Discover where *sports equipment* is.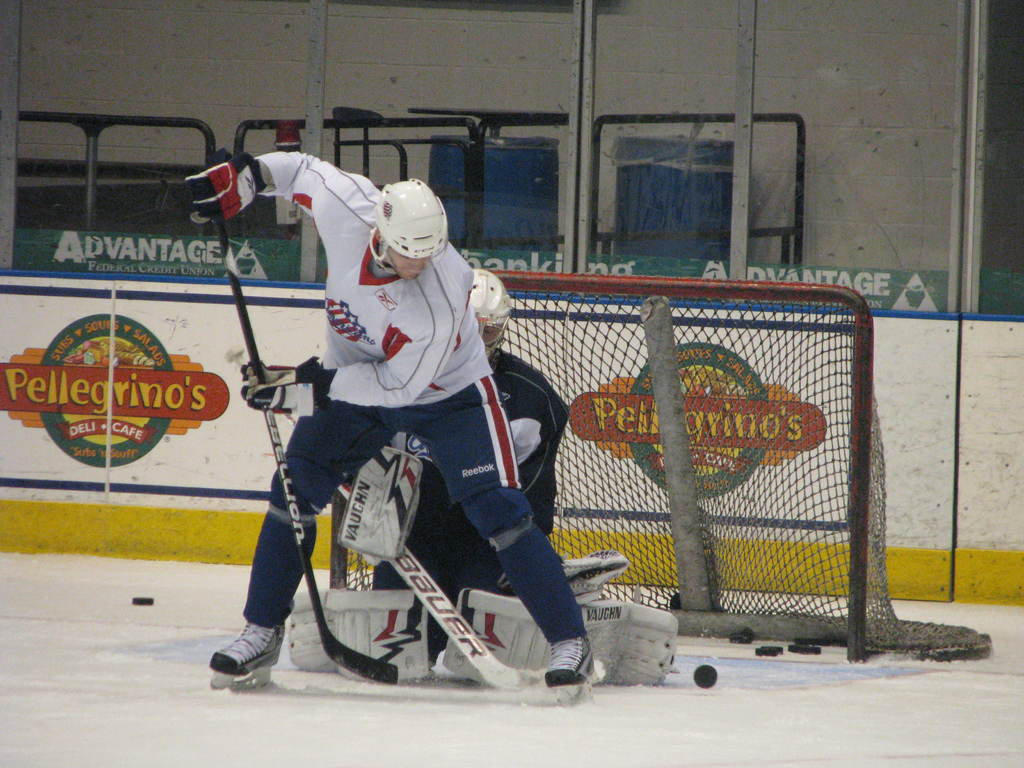
Discovered at select_region(227, 357, 345, 418).
